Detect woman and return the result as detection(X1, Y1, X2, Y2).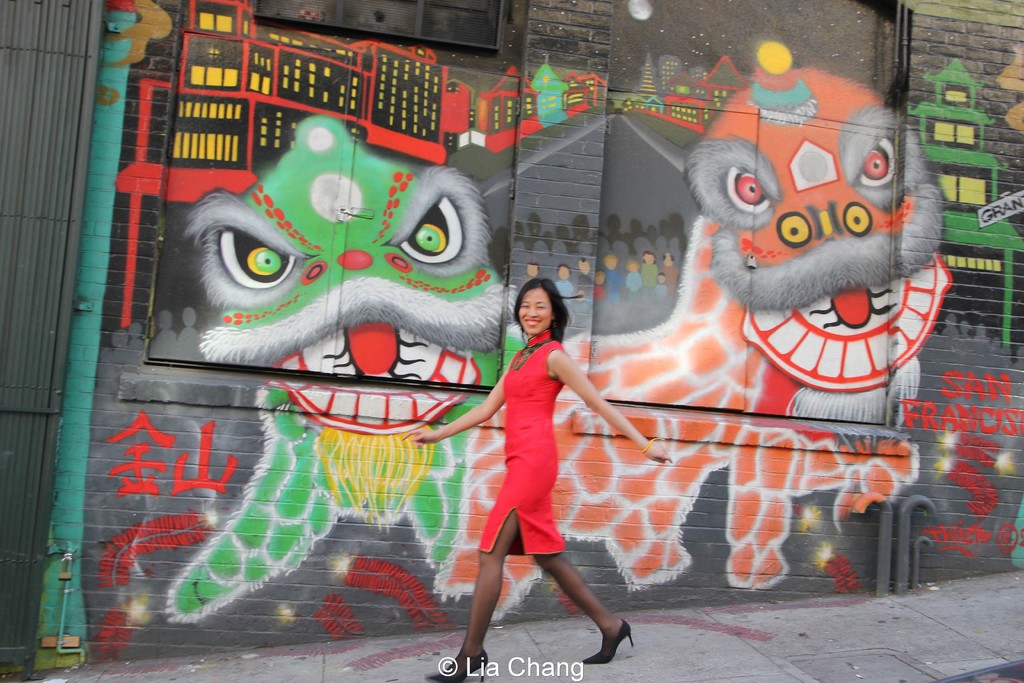
detection(402, 277, 671, 682).
